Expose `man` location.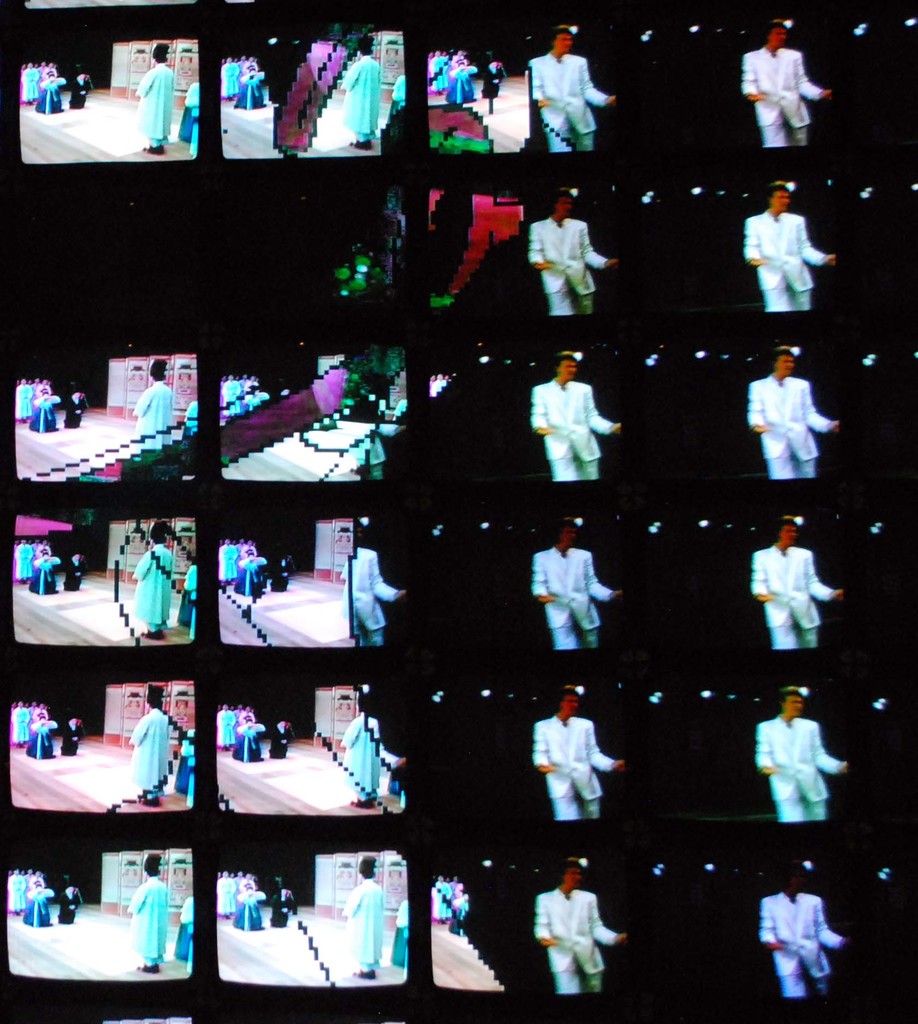
Exposed at 338/39/381/153.
